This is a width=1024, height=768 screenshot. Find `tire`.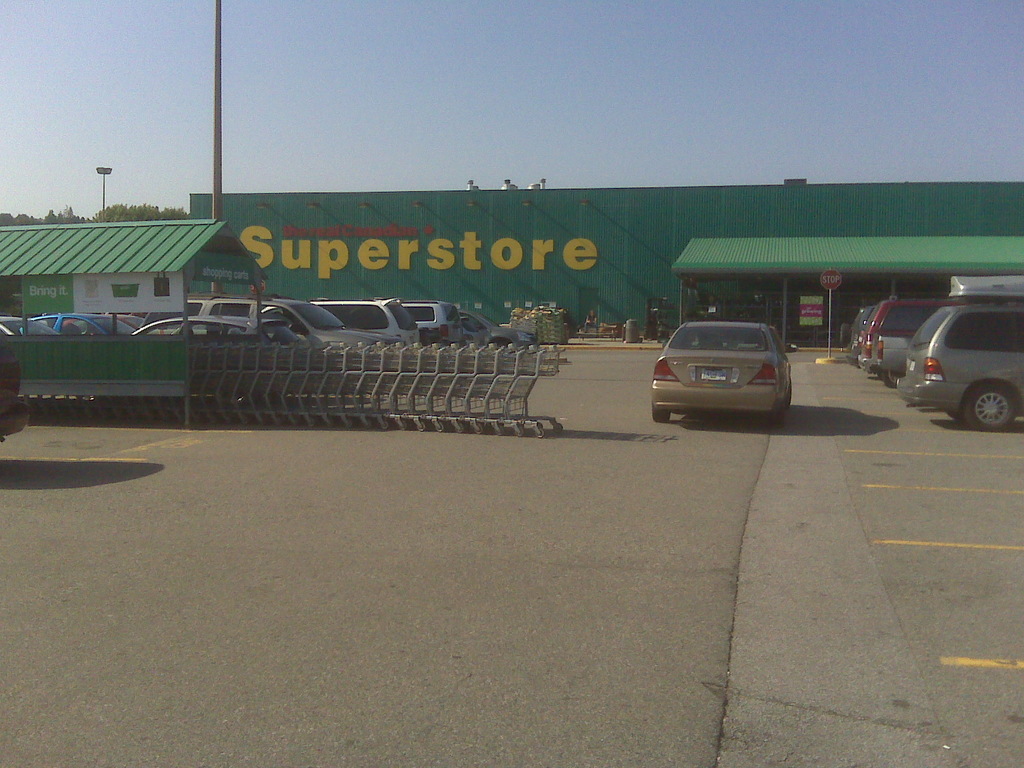
Bounding box: bbox=(769, 388, 787, 425).
